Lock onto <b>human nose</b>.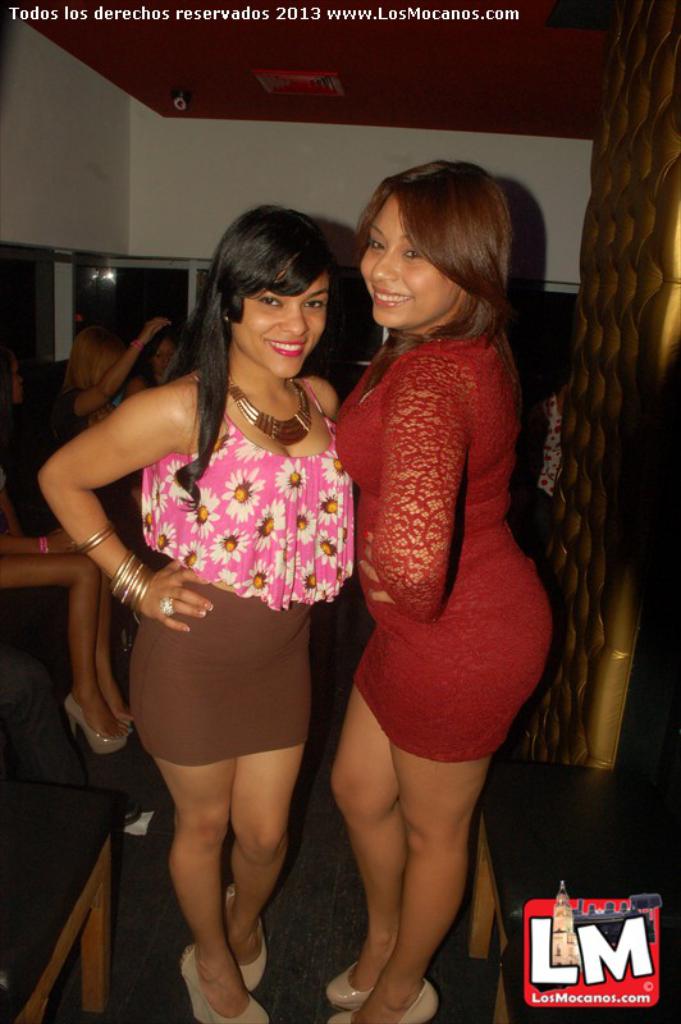
Locked: bbox=[369, 255, 397, 284].
